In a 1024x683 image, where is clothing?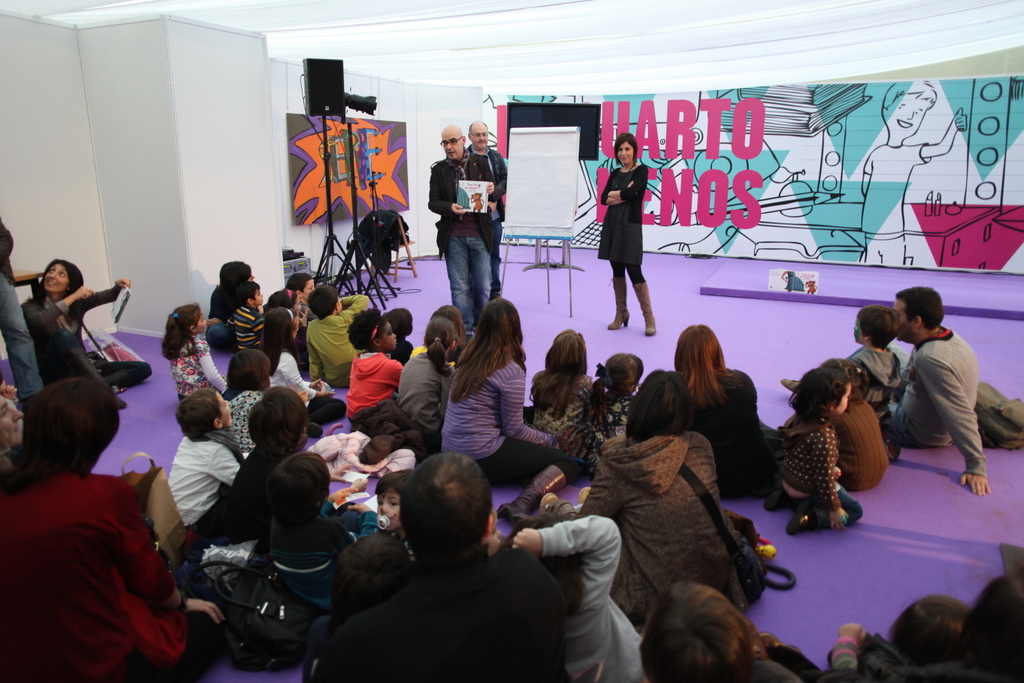
<region>400, 349, 467, 435</region>.
